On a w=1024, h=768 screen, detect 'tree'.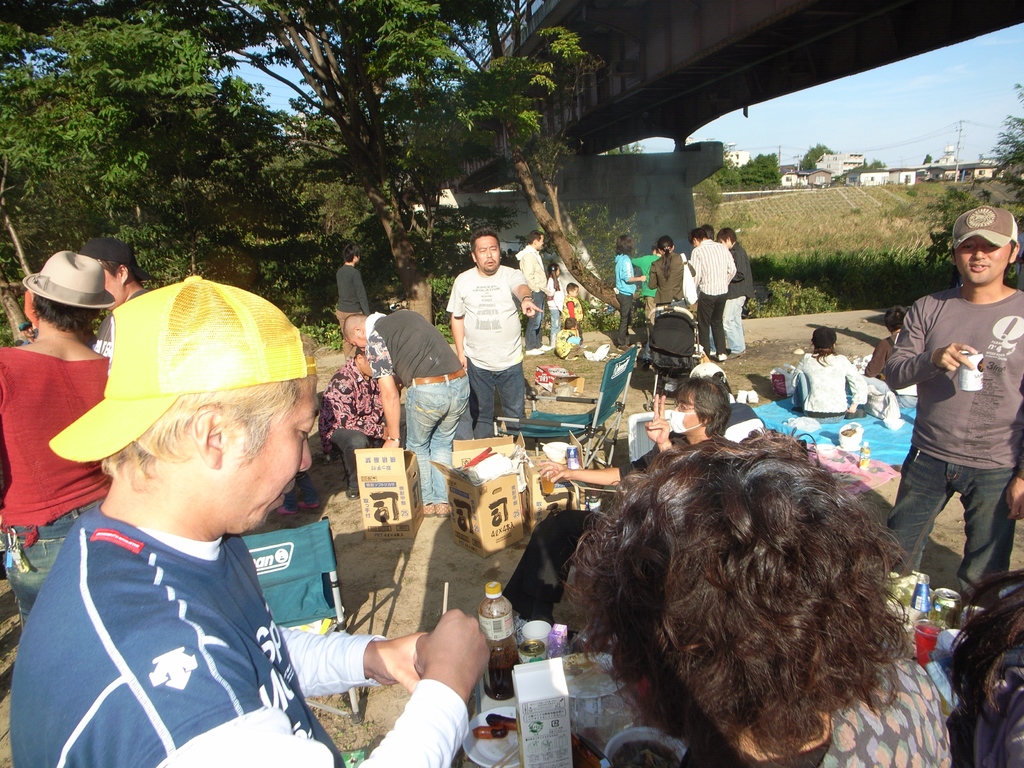
detection(11, 6, 358, 292).
